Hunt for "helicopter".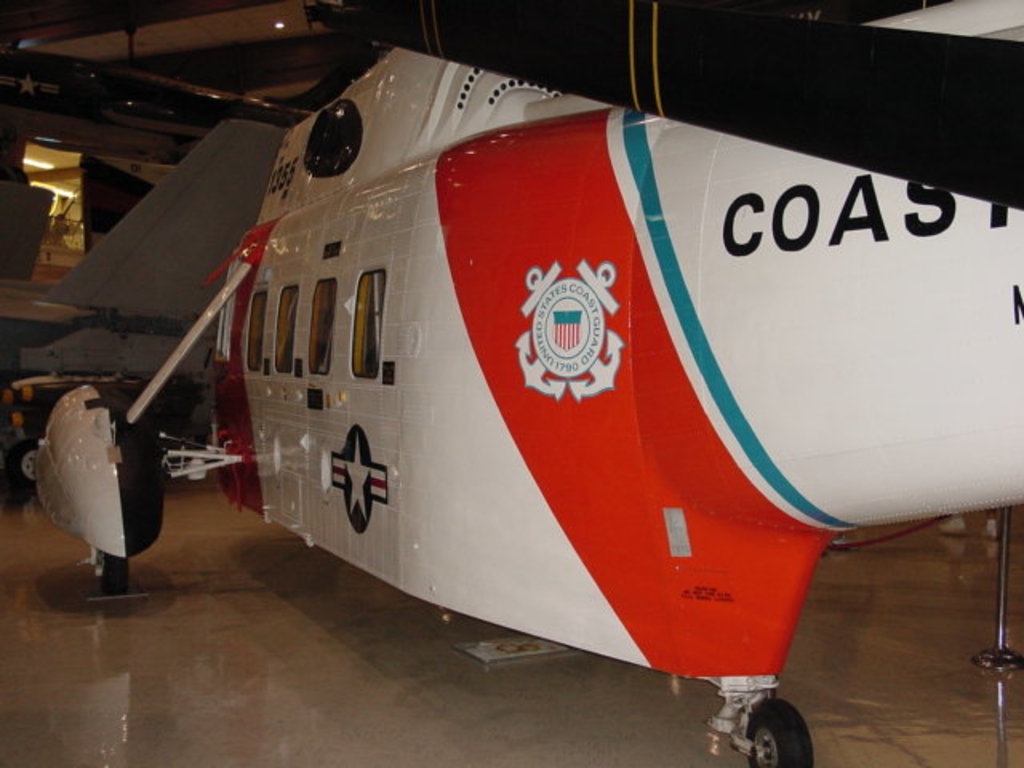
Hunted down at [left=61, top=19, right=1023, bottom=723].
